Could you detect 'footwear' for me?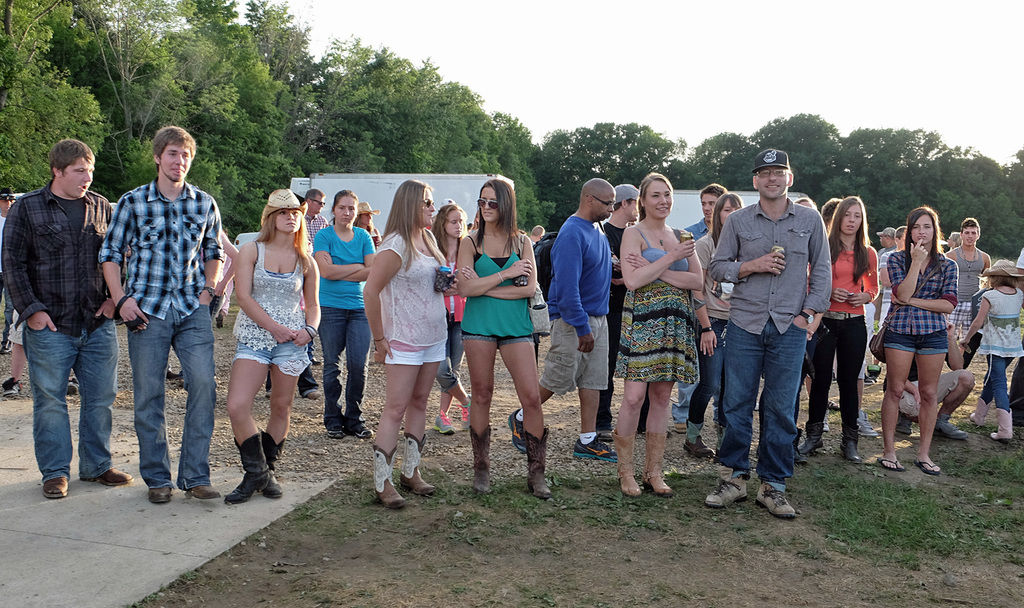
Detection result: 500:403:534:456.
